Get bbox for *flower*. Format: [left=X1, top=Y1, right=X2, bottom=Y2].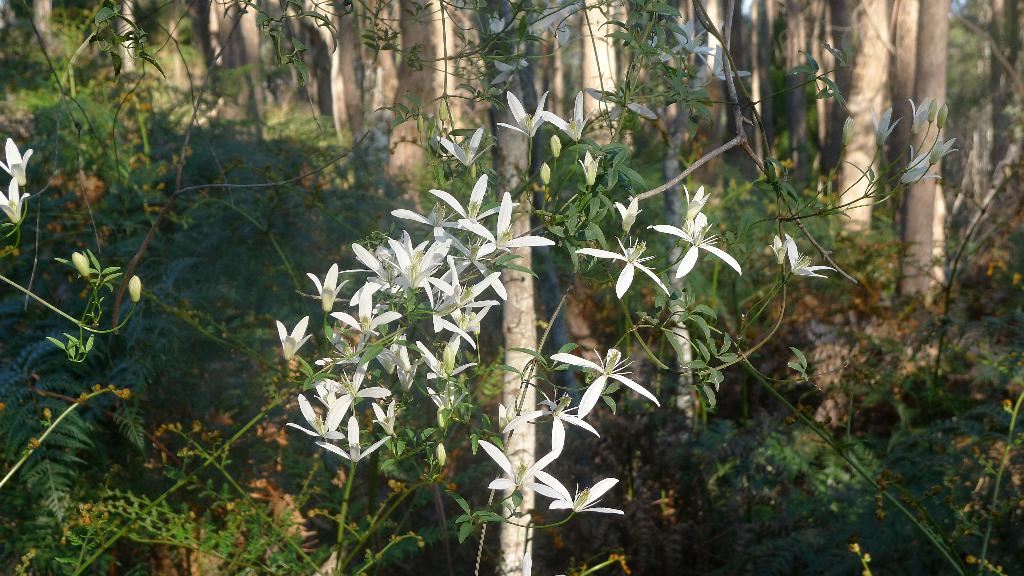
[left=666, top=20, right=714, bottom=72].
